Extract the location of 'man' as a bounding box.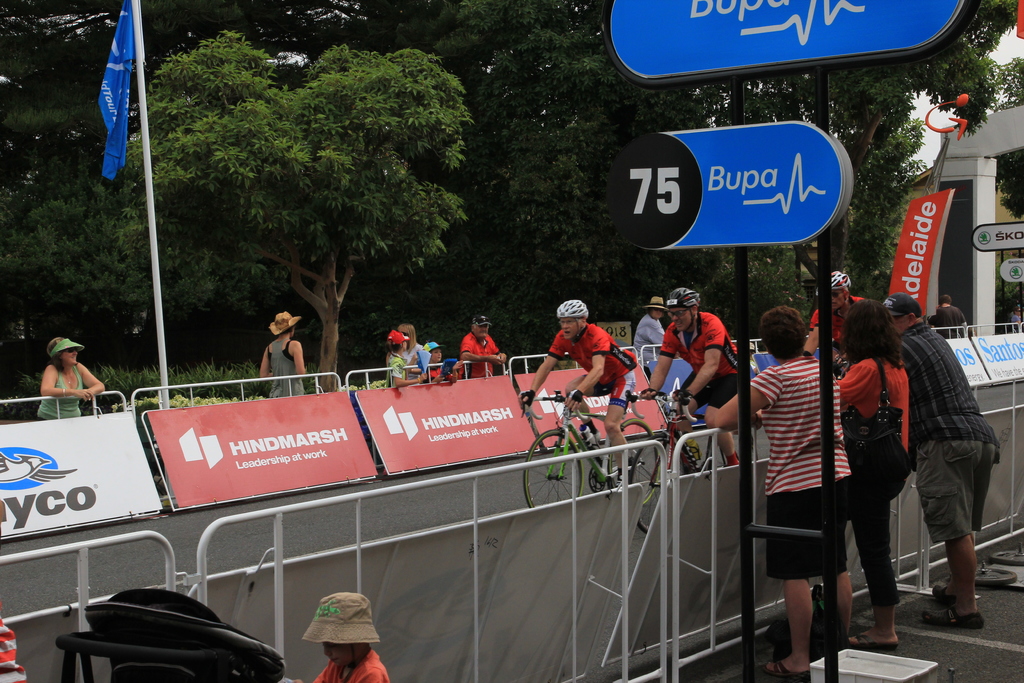
Rect(641, 287, 750, 467).
